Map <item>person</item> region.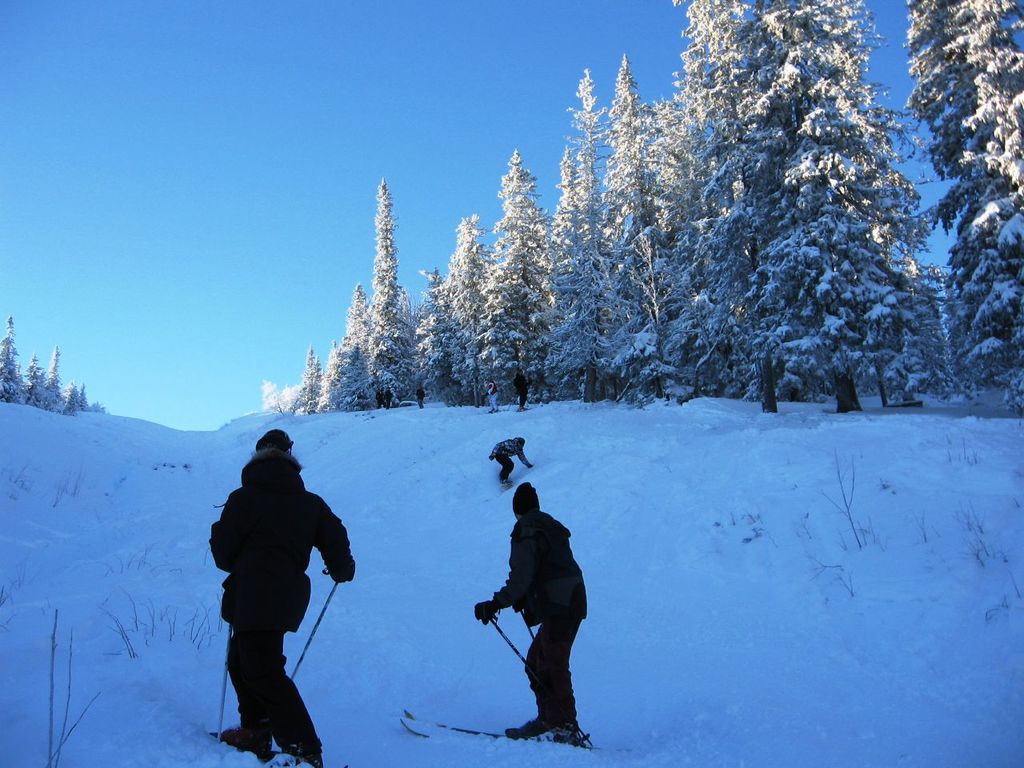
Mapped to bbox=[489, 437, 530, 482].
